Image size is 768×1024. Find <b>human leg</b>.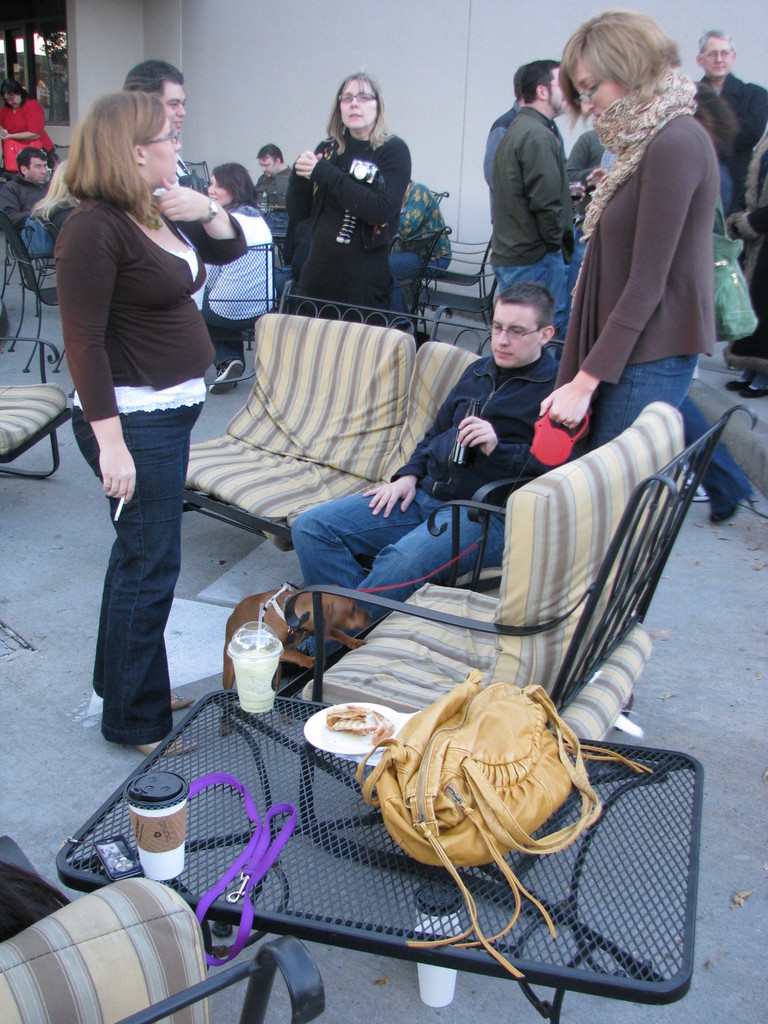
293/488/436/591.
